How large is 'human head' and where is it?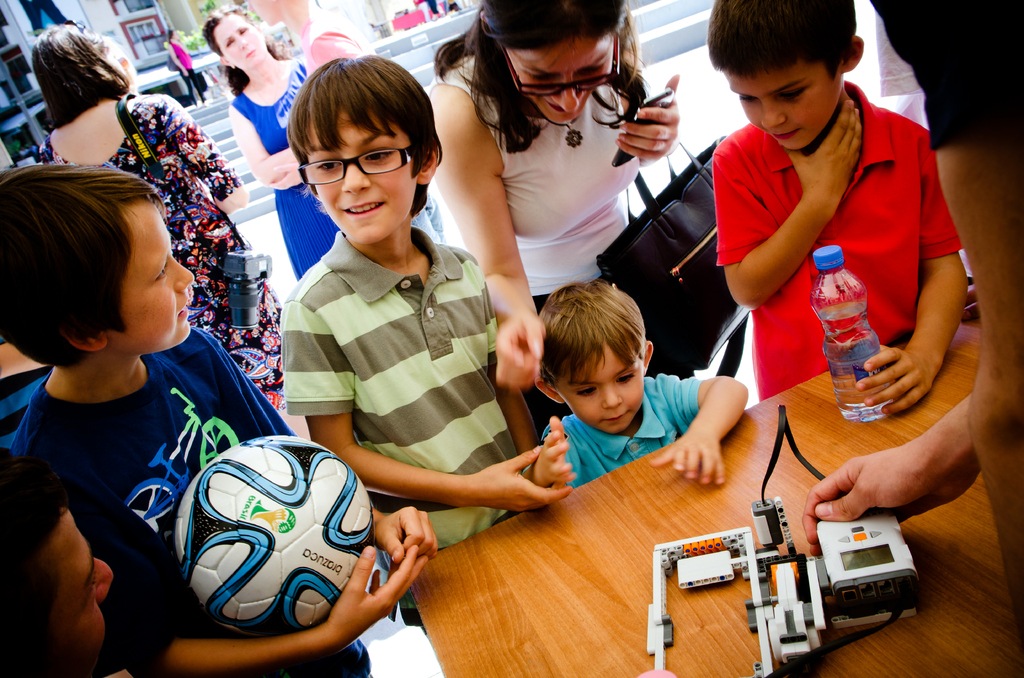
Bounding box: {"x1": 477, "y1": 0, "x2": 628, "y2": 129}.
